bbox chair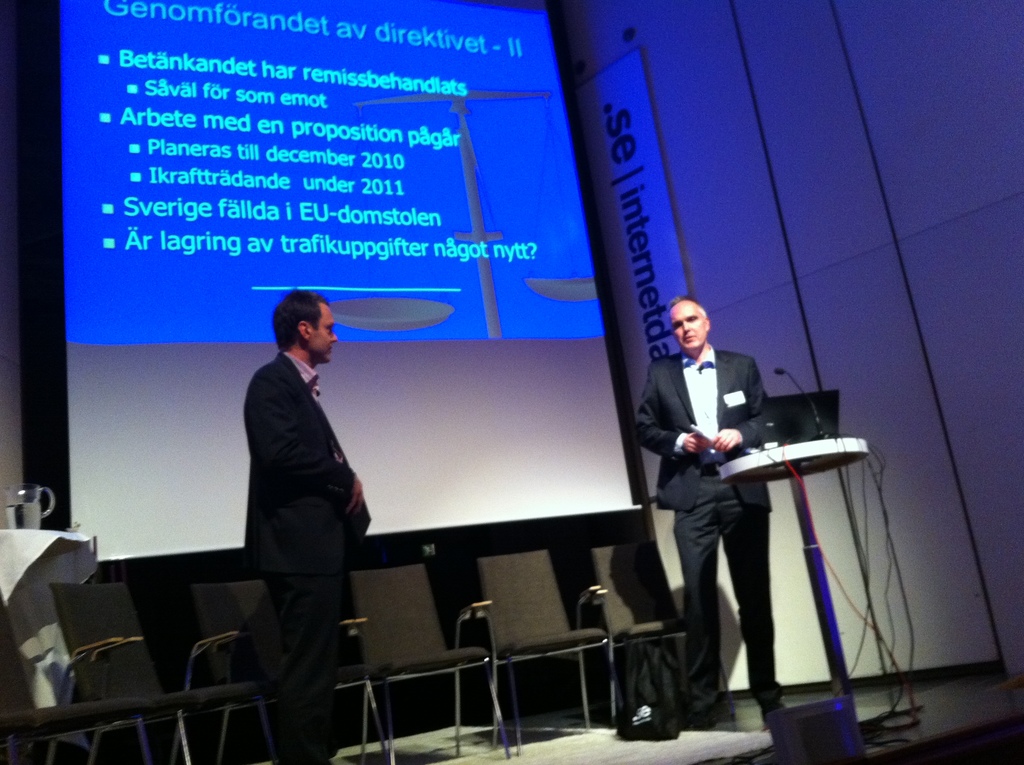
crop(348, 558, 513, 764)
